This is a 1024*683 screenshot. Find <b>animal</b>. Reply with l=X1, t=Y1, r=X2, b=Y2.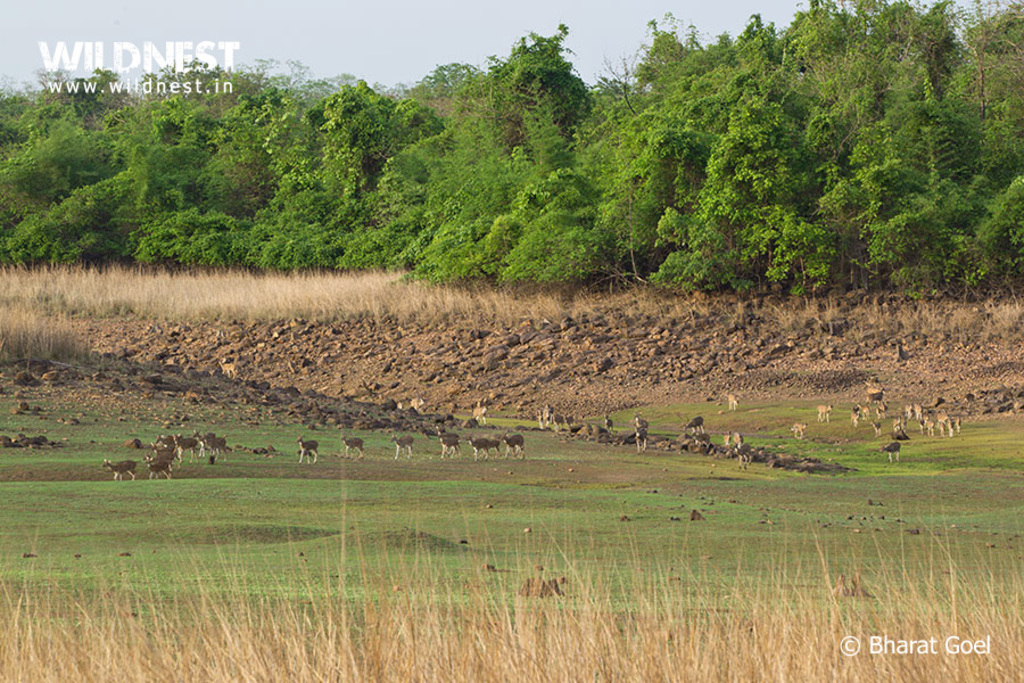
l=635, t=428, r=651, b=450.
